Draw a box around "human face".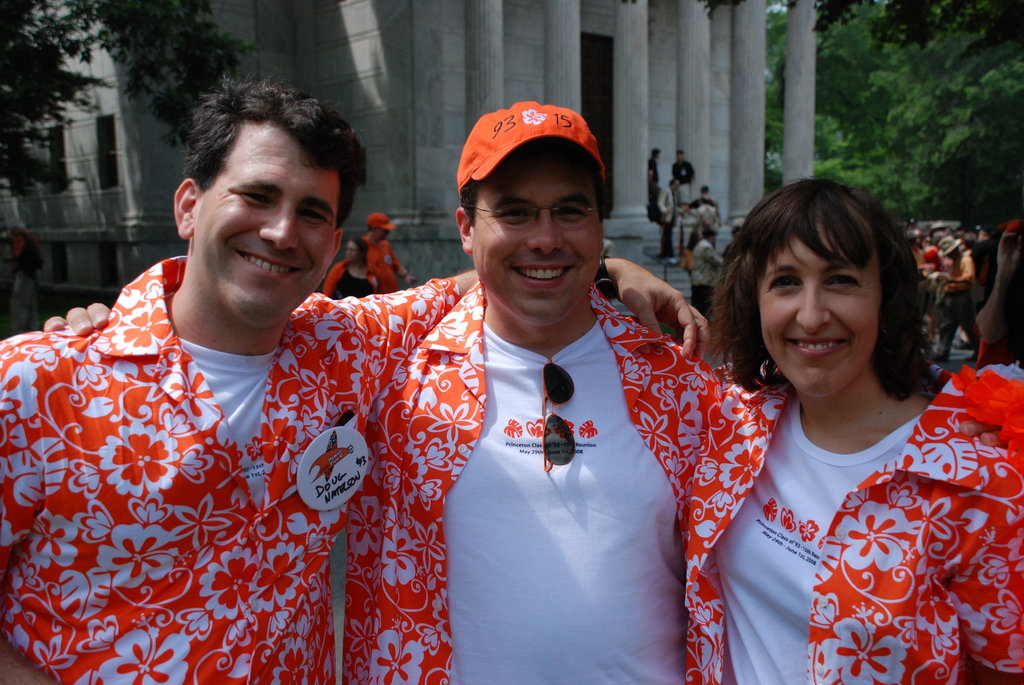
{"left": 758, "top": 221, "right": 883, "bottom": 395}.
